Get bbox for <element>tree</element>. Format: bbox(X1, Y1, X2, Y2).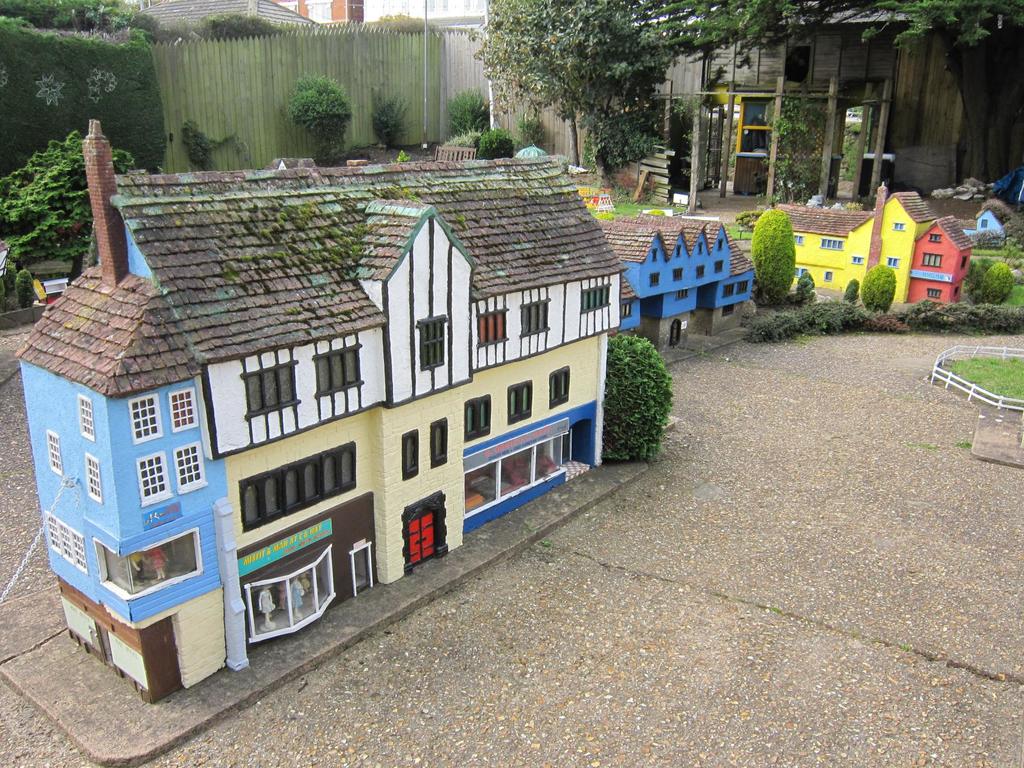
bbox(792, 270, 815, 305).
